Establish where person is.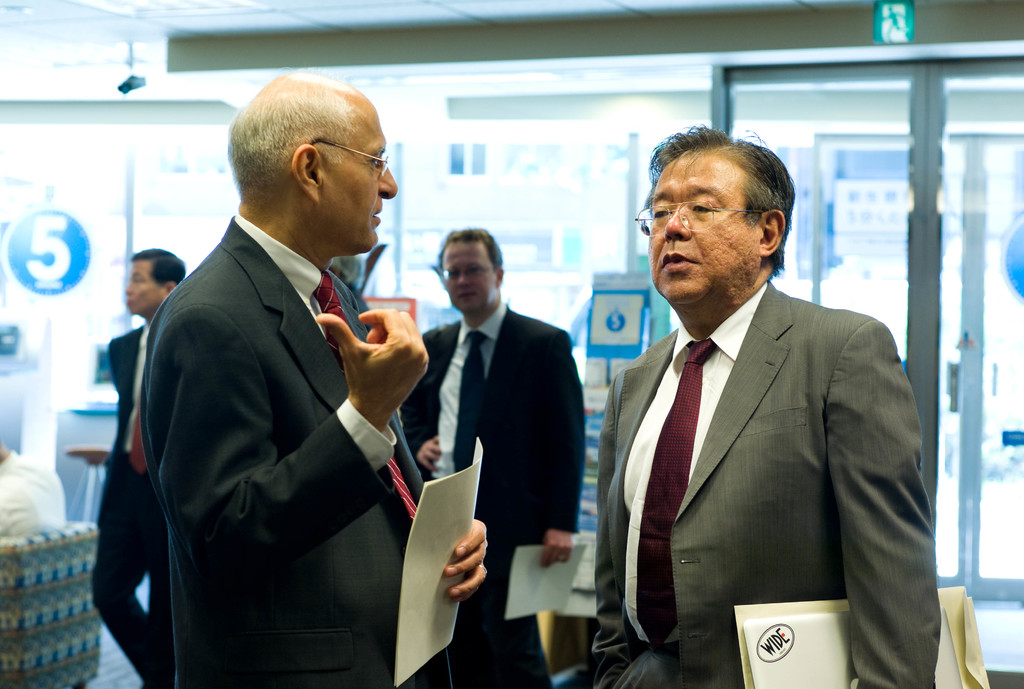
Established at pyautogui.locateOnScreen(591, 133, 933, 679).
